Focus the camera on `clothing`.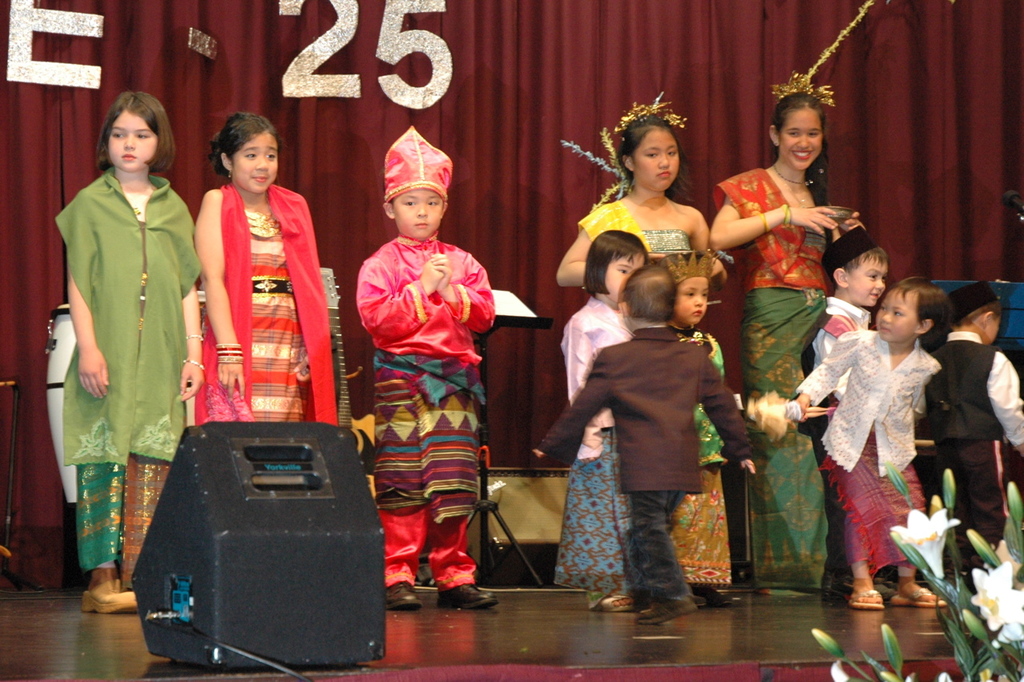
Focus region: box(551, 297, 635, 603).
